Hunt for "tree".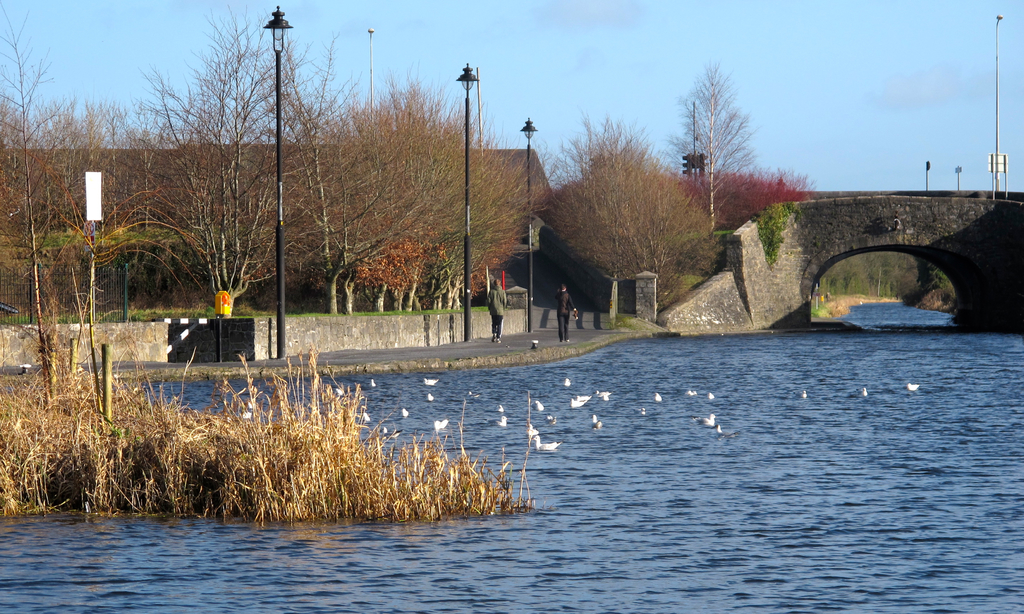
Hunted down at [x1=3, y1=0, x2=198, y2=405].
